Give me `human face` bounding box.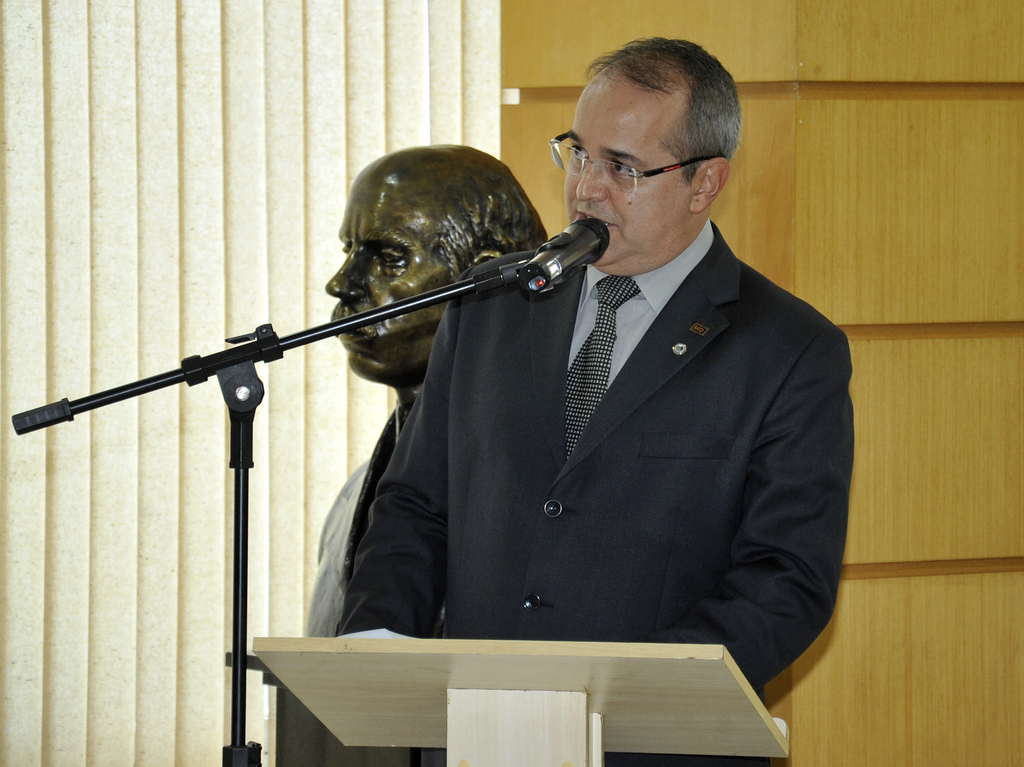
bbox(563, 88, 688, 272).
